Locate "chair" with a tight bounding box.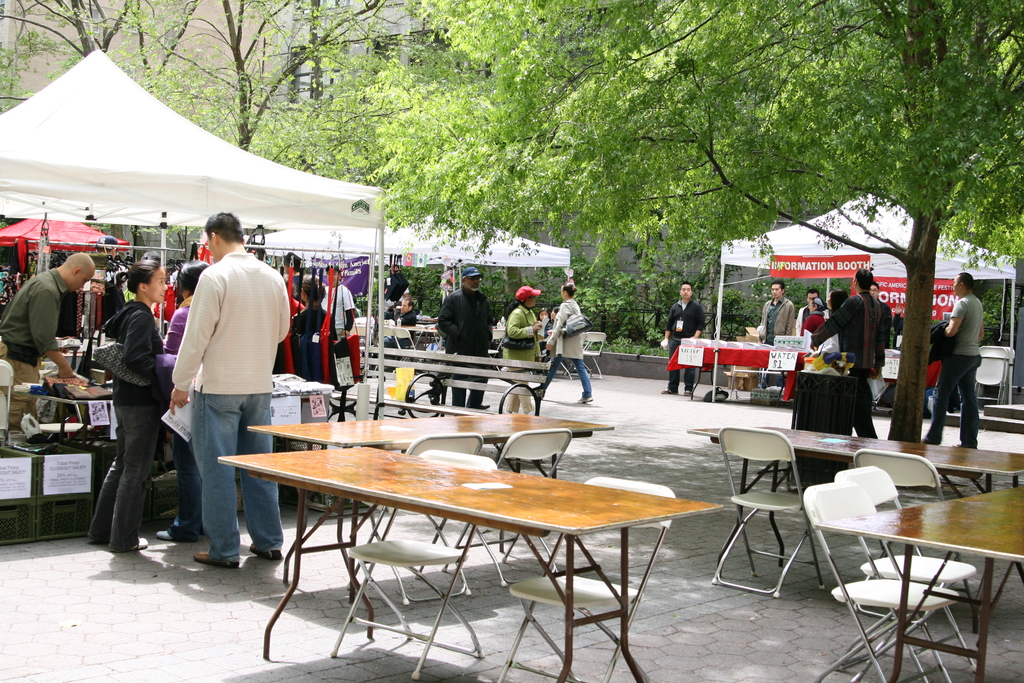
{"left": 856, "top": 449, "right": 987, "bottom": 628}.
